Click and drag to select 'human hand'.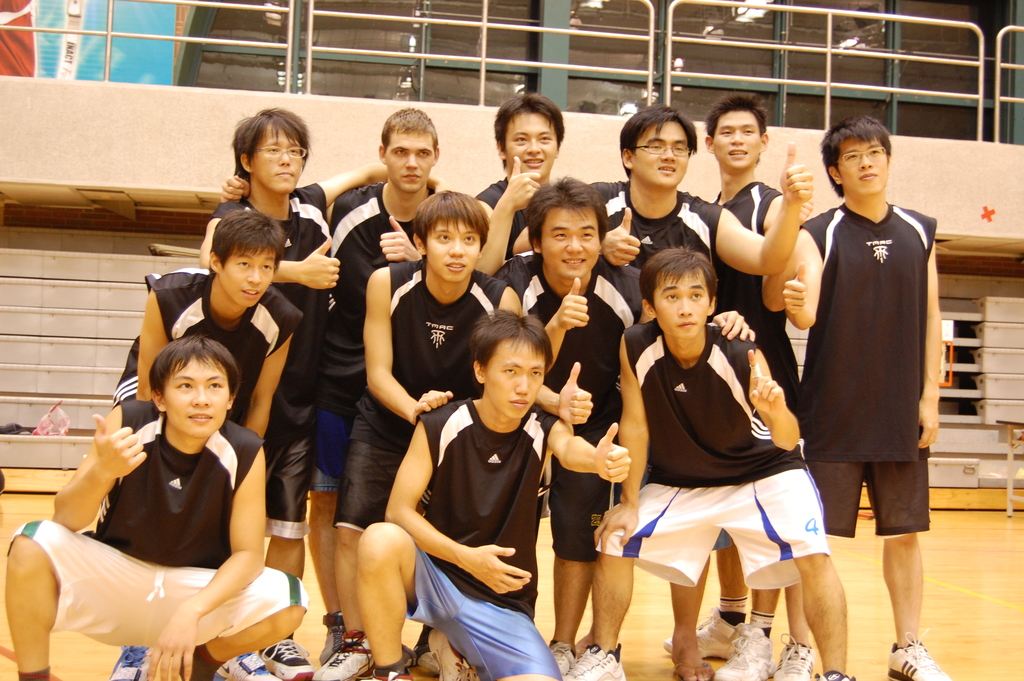
Selection: (710, 308, 756, 344).
